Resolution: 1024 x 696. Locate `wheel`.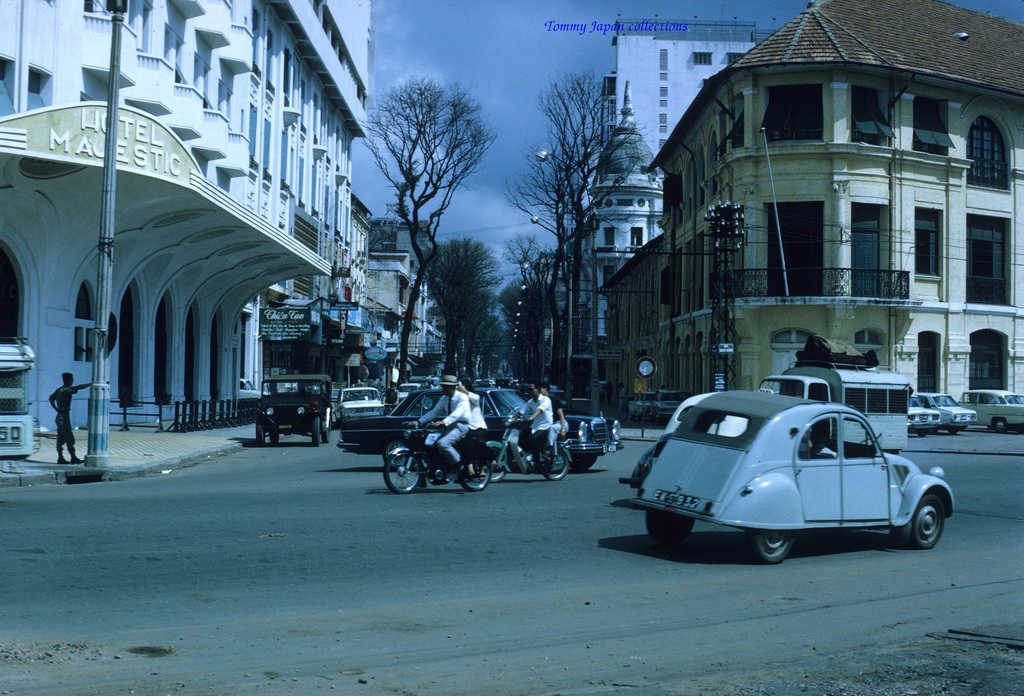
box(644, 508, 695, 547).
